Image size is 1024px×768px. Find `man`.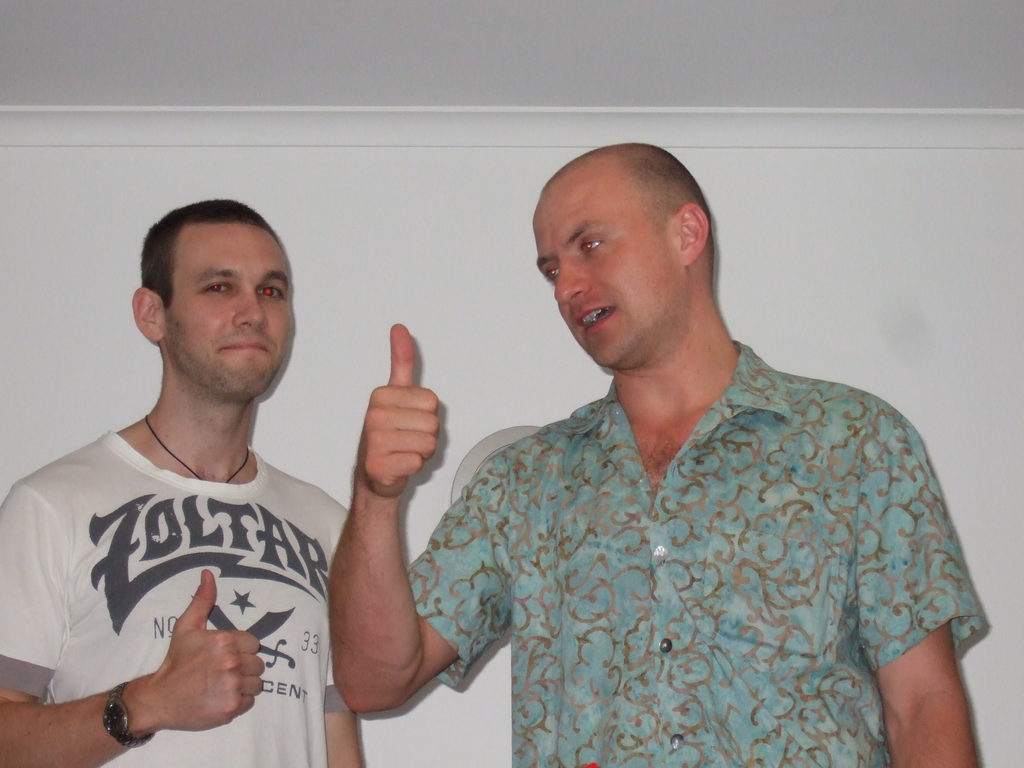
(left=6, top=186, right=381, bottom=753).
